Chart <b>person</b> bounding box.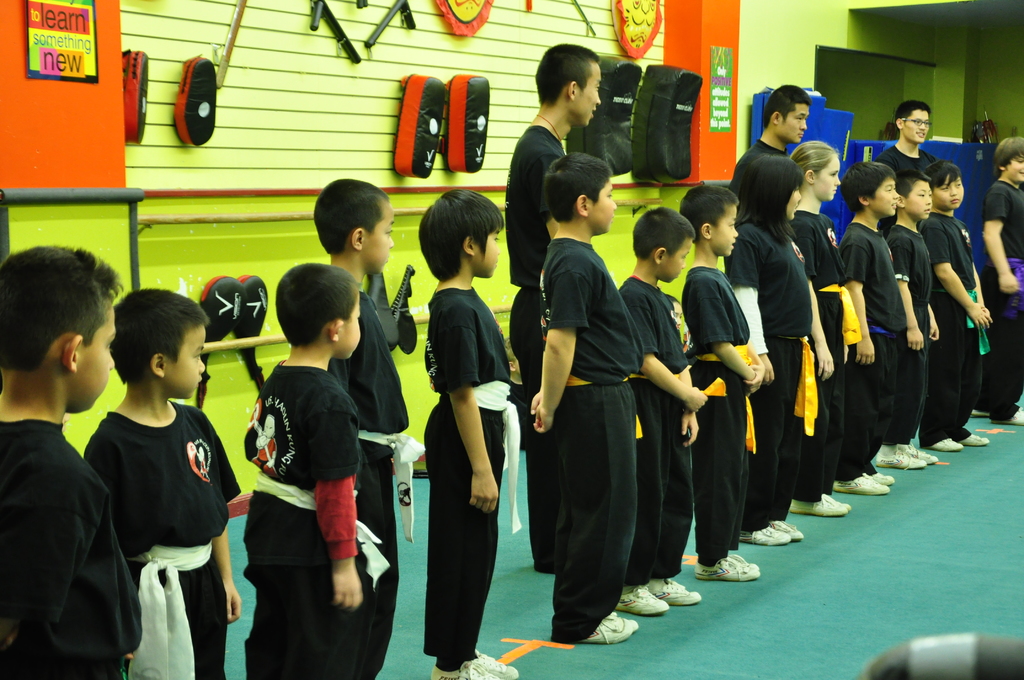
Charted: rect(785, 139, 856, 518).
